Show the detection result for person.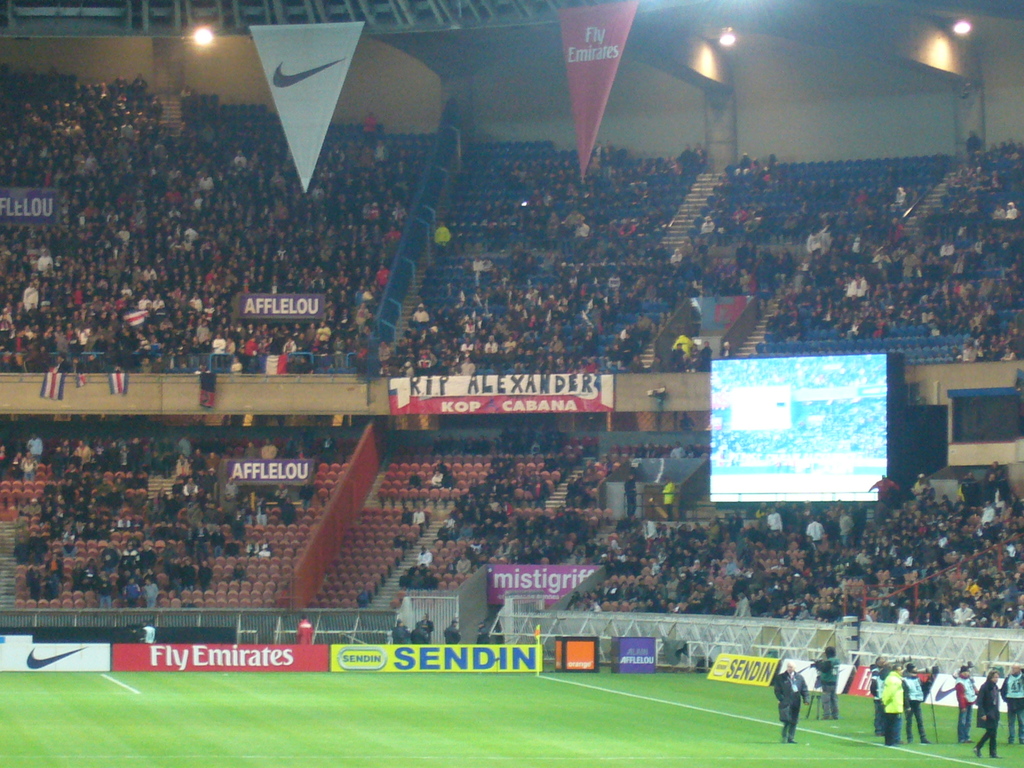
bbox=(445, 472, 456, 493).
